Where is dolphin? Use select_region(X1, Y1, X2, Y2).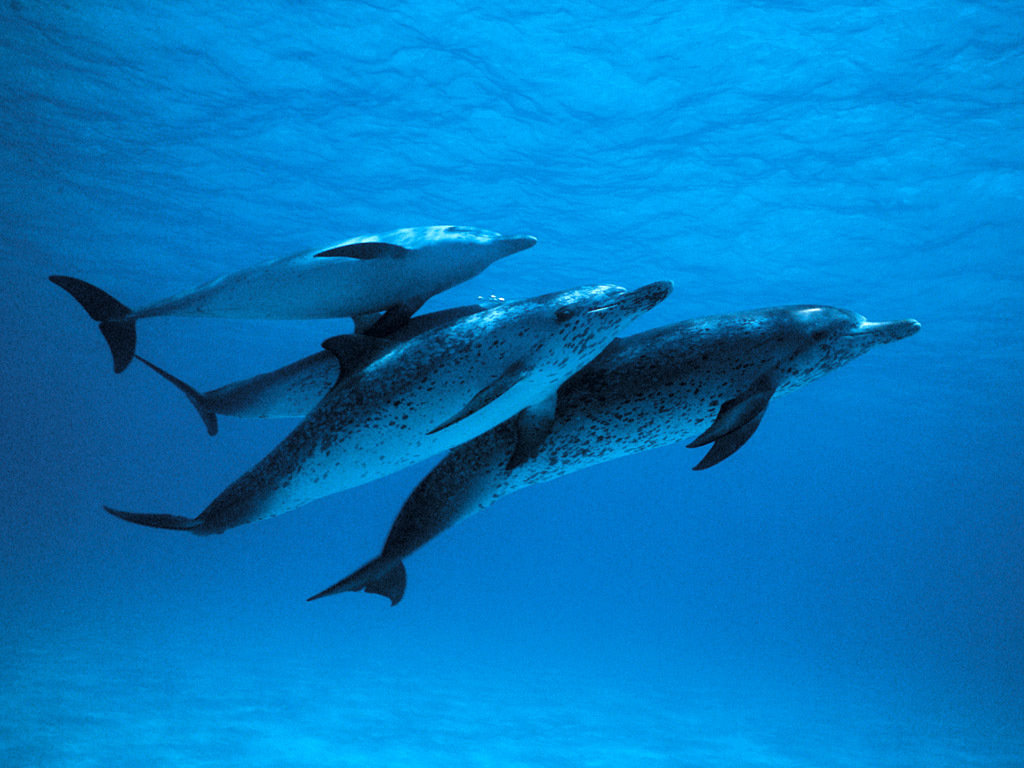
select_region(45, 217, 542, 379).
